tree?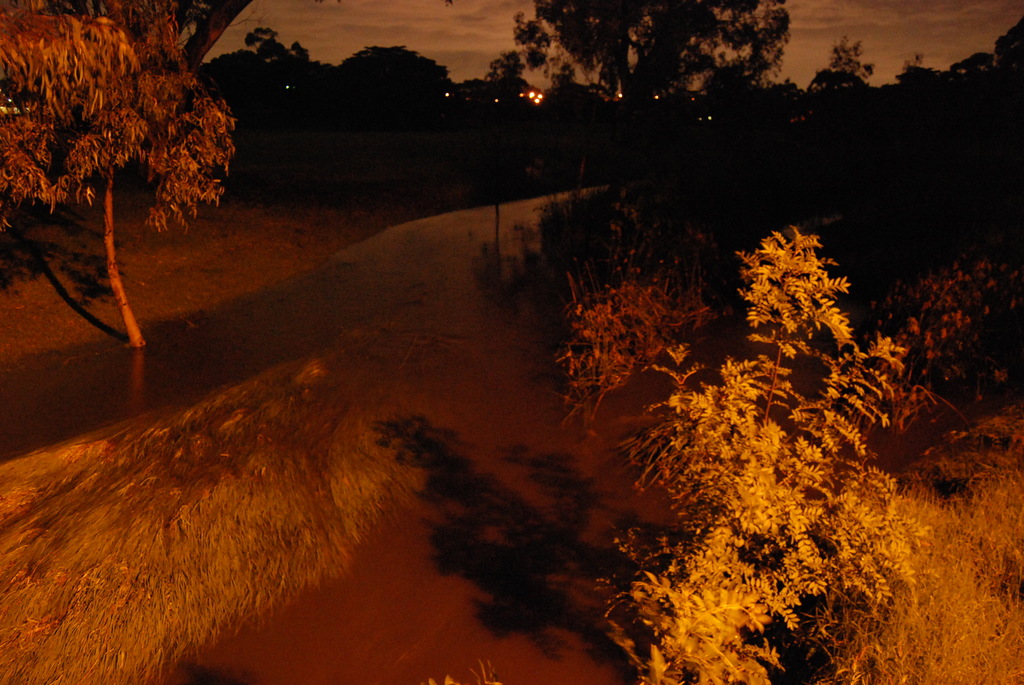
pyautogui.locateOnScreen(897, 52, 925, 88)
